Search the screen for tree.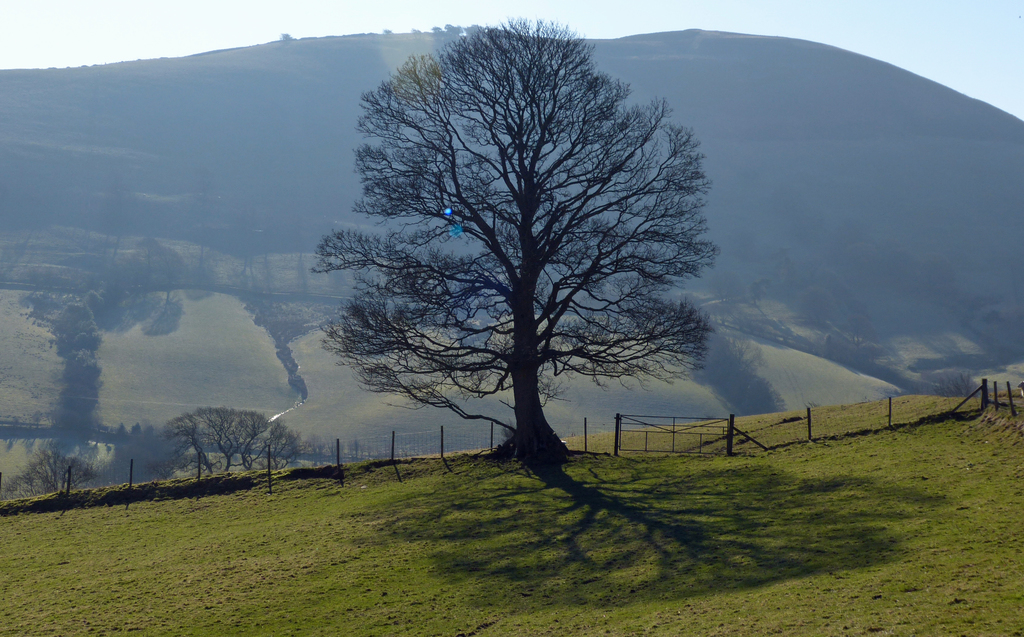
Found at bbox(150, 405, 301, 481).
